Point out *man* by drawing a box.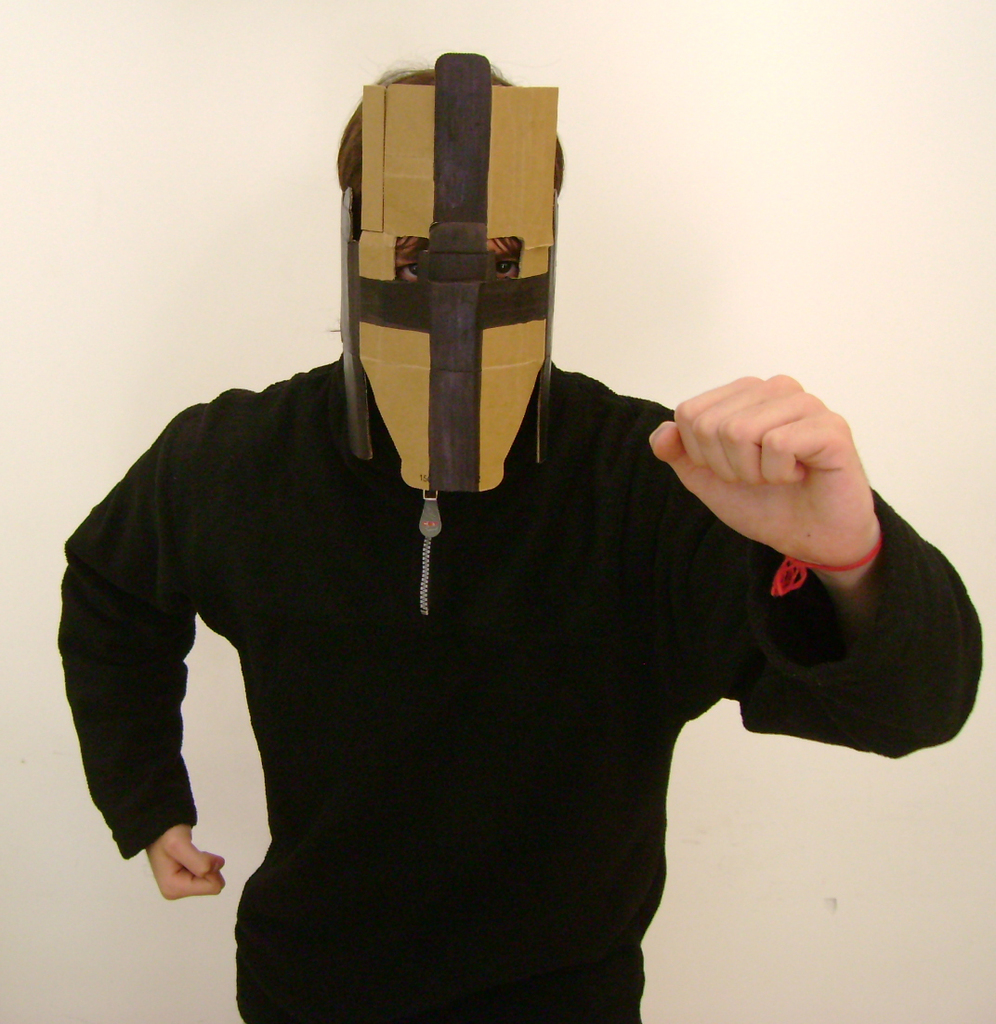
region(33, 39, 943, 999).
